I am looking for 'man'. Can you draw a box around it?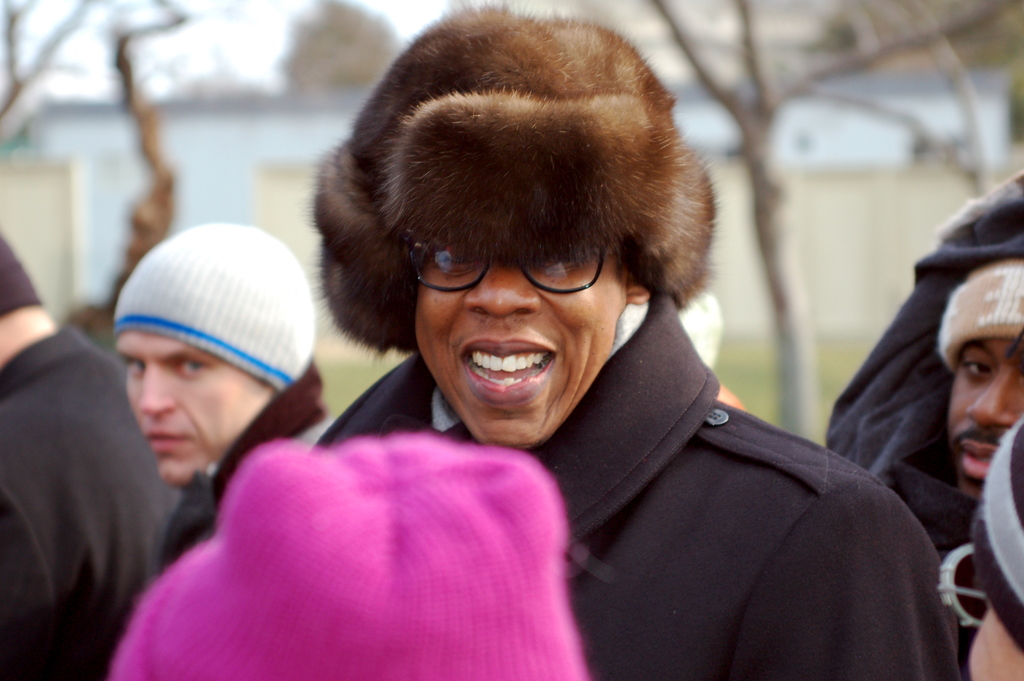
Sure, the bounding box is box=[0, 231, 180, 680].
